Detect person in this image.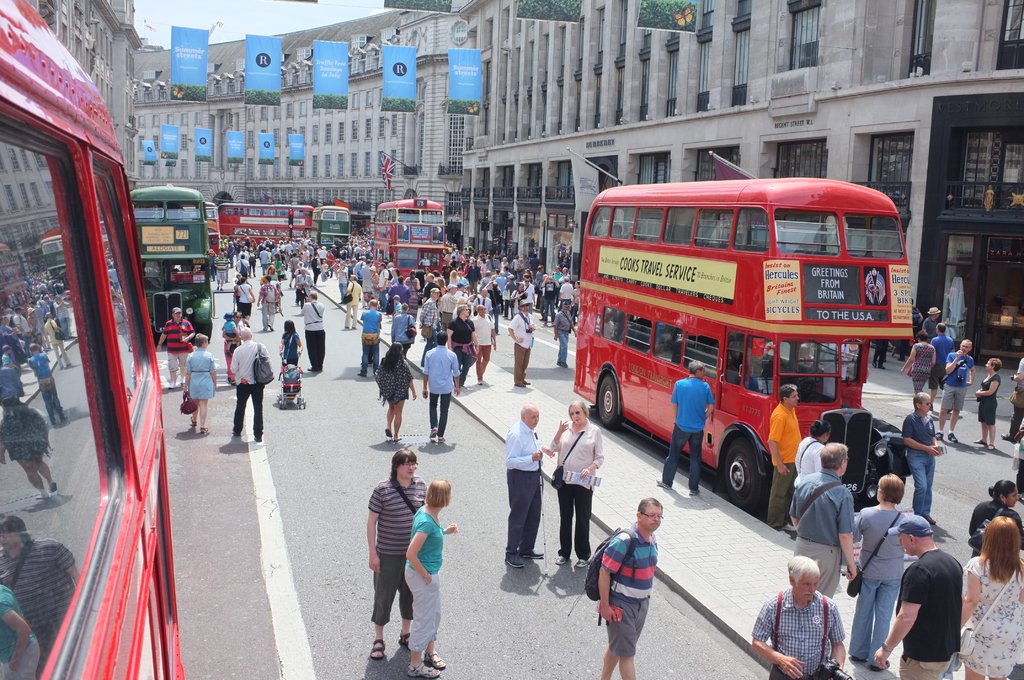
Detection: BBox(230, 275, 257, 325).
